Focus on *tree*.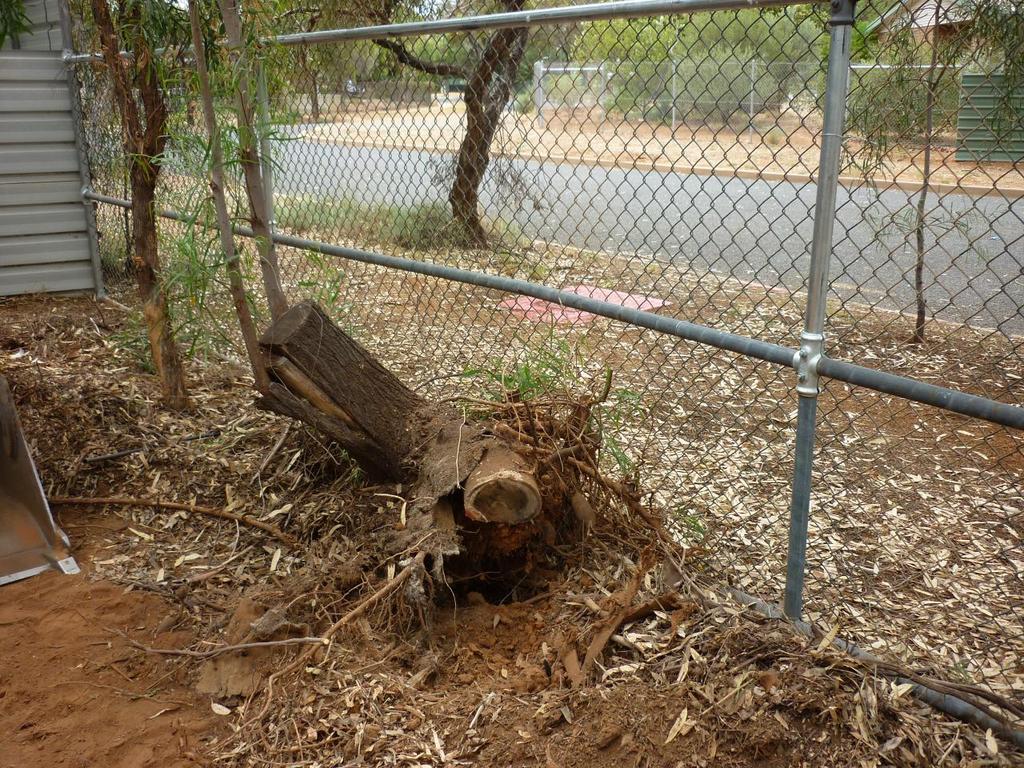
Focused at [left=74, top=0, right=215, bottom=417].
